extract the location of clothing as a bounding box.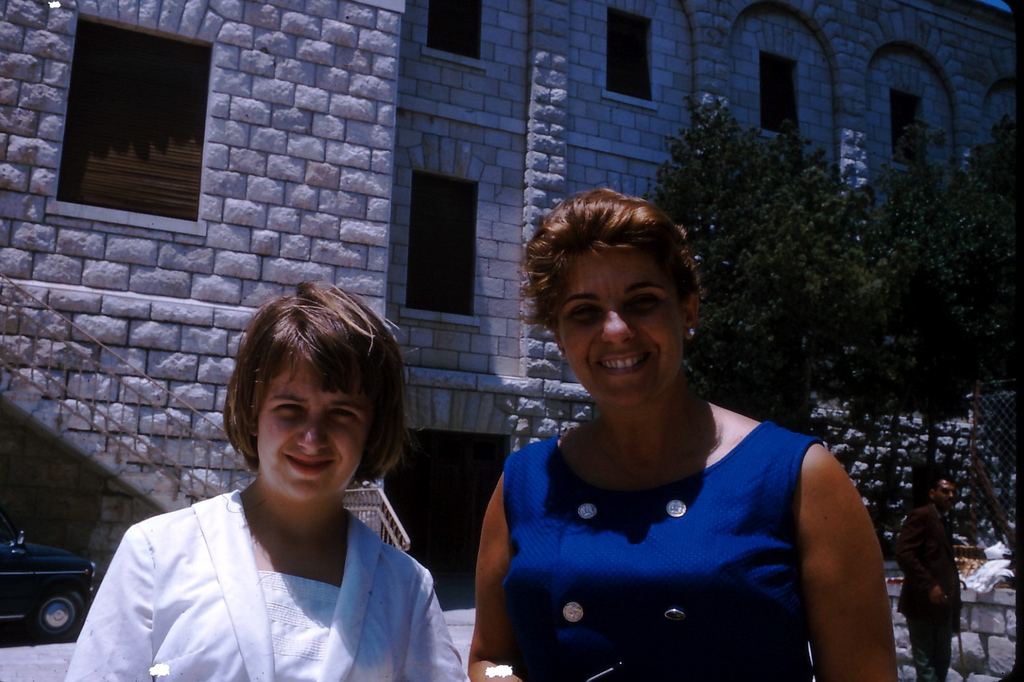
<bbox>899, 492, 960, 679</bbox>.
